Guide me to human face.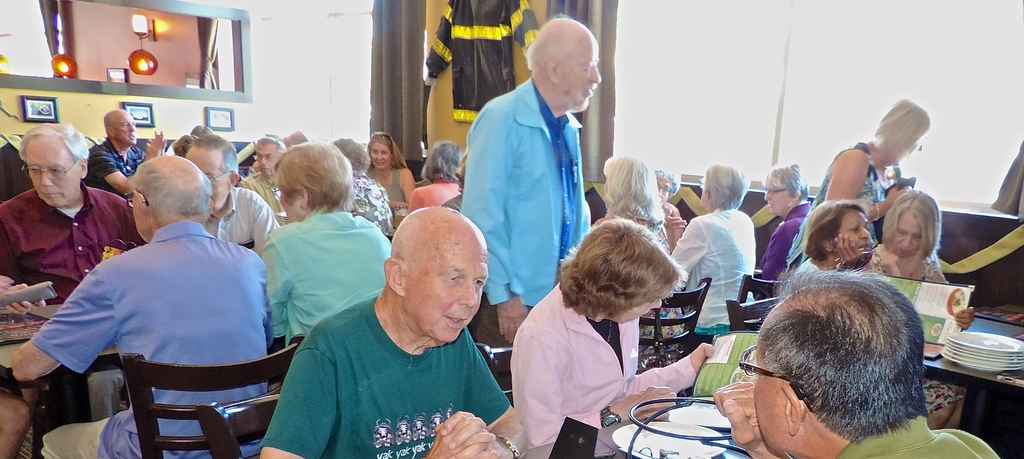
Guidance: (749, 347, 787, 444).
